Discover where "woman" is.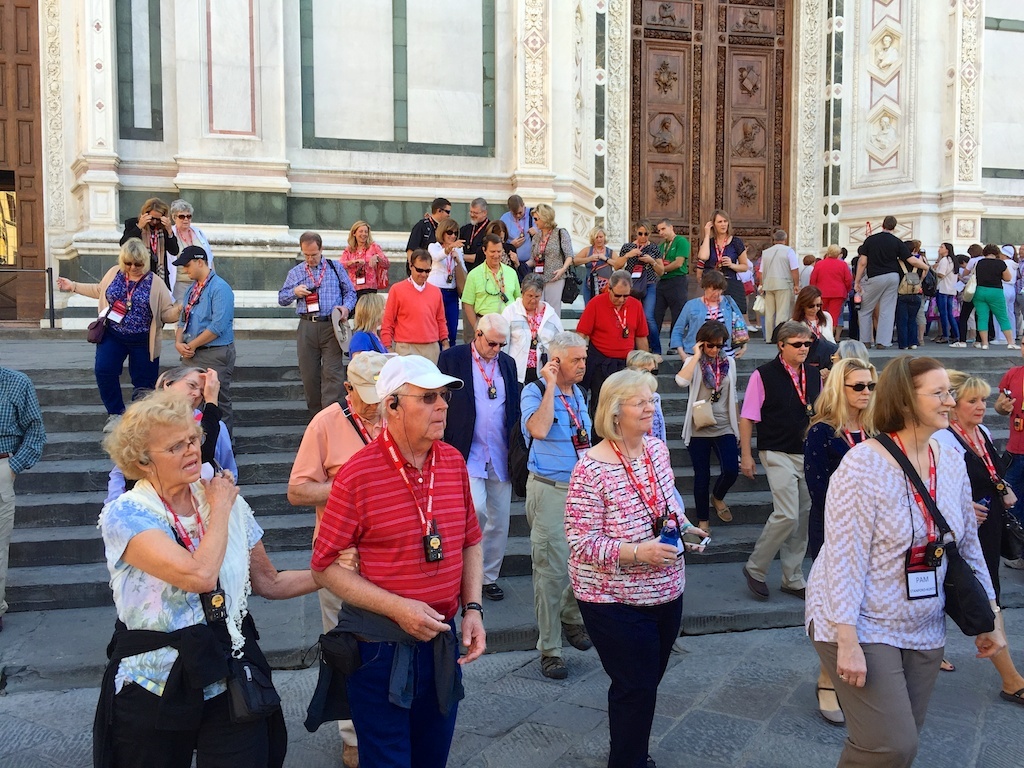
Discovered at <region>804, 351, 1006, 766</region>.
